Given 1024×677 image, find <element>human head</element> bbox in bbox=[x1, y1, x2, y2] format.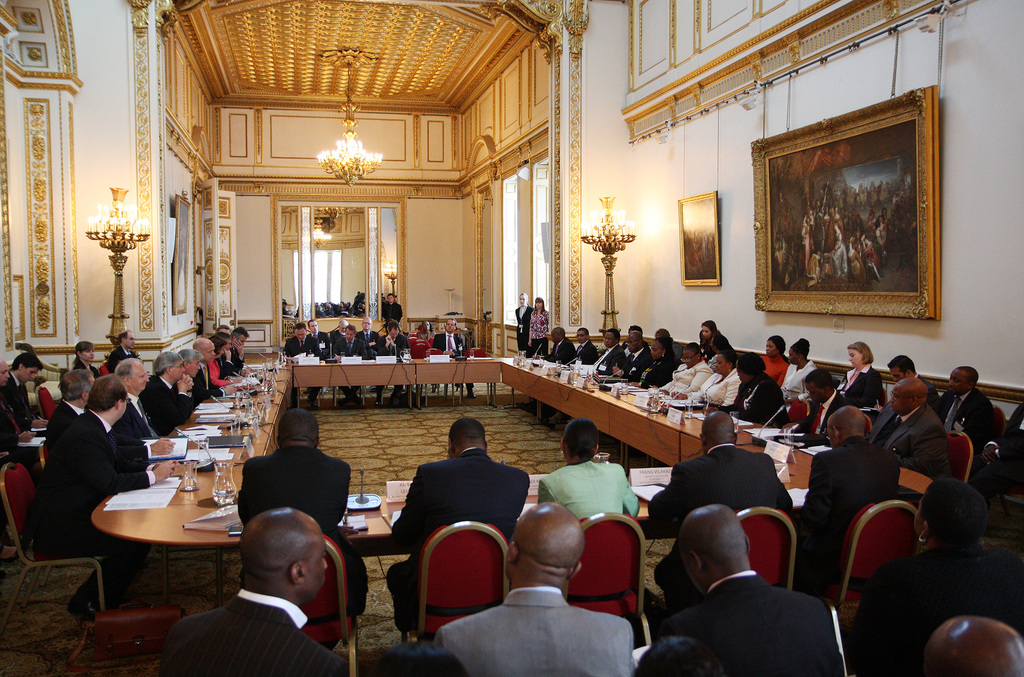
bbox=[76, 342, 94, 363].
